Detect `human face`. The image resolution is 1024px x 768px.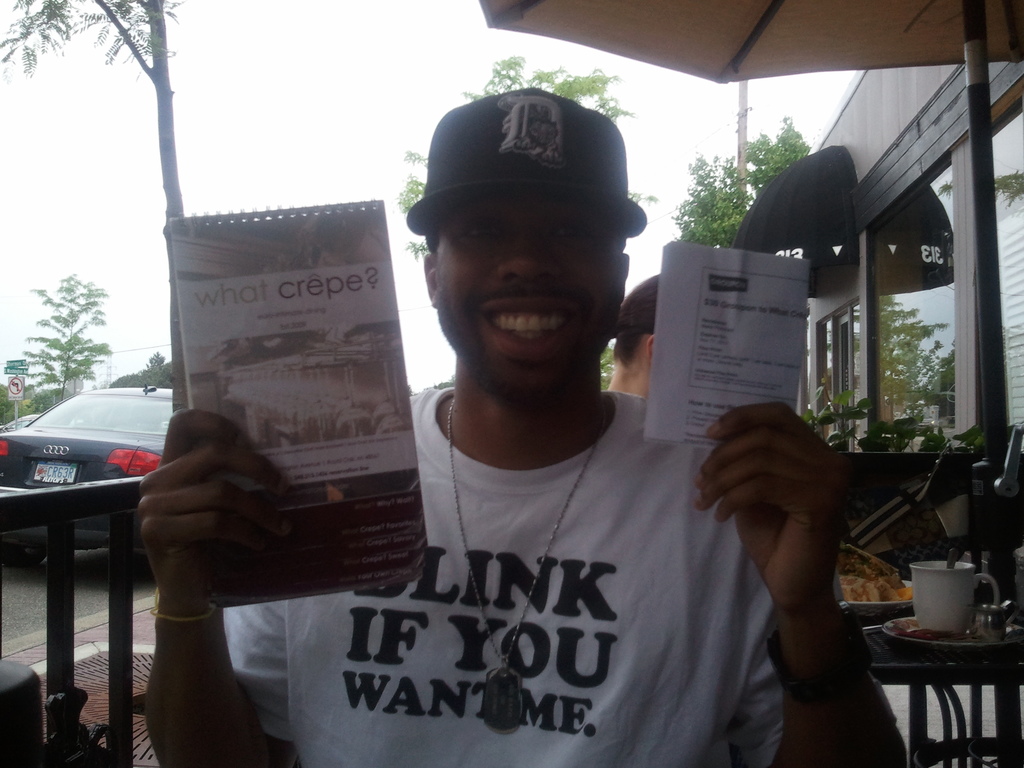
[436,193,621,390].
